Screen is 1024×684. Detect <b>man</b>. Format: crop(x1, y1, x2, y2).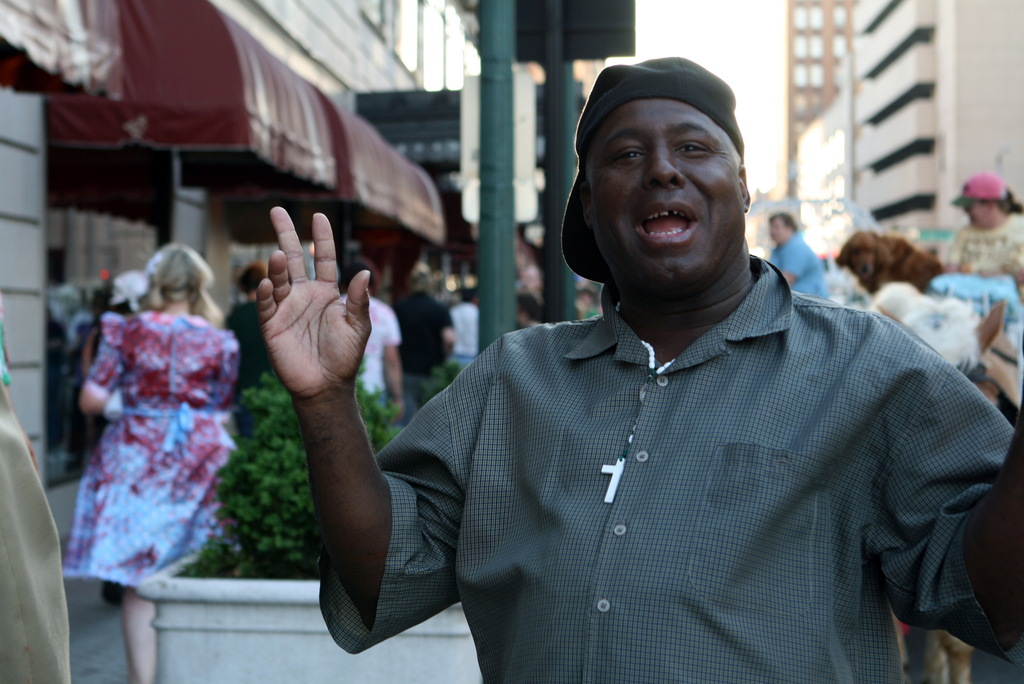
crop(319, 67, 977, 667).
